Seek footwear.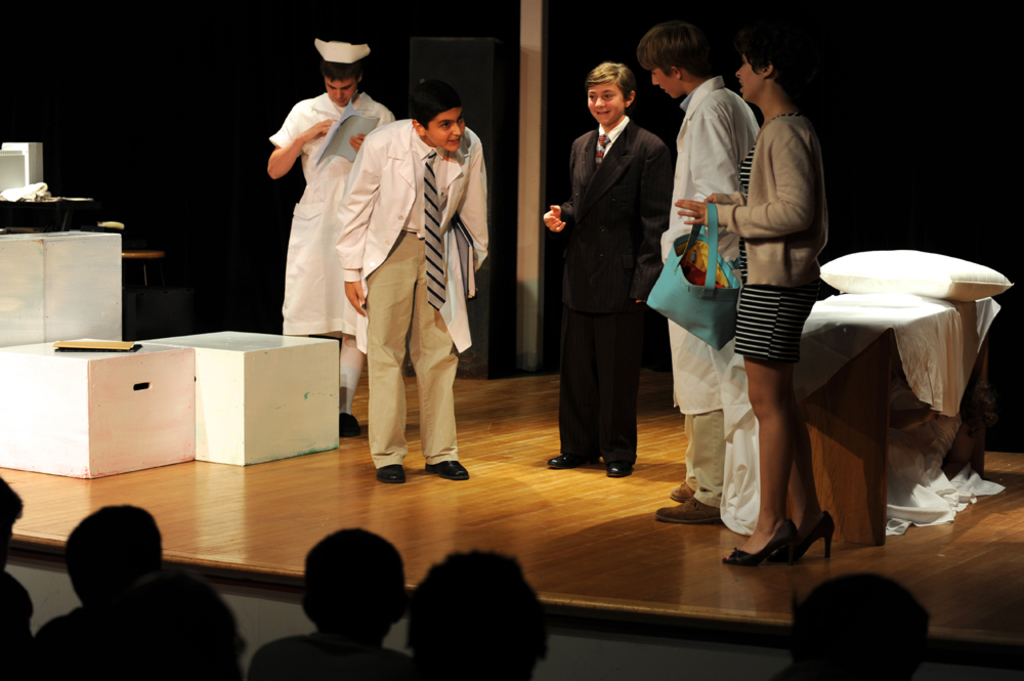
(left=723, top=519, right=802, bottom=565).
